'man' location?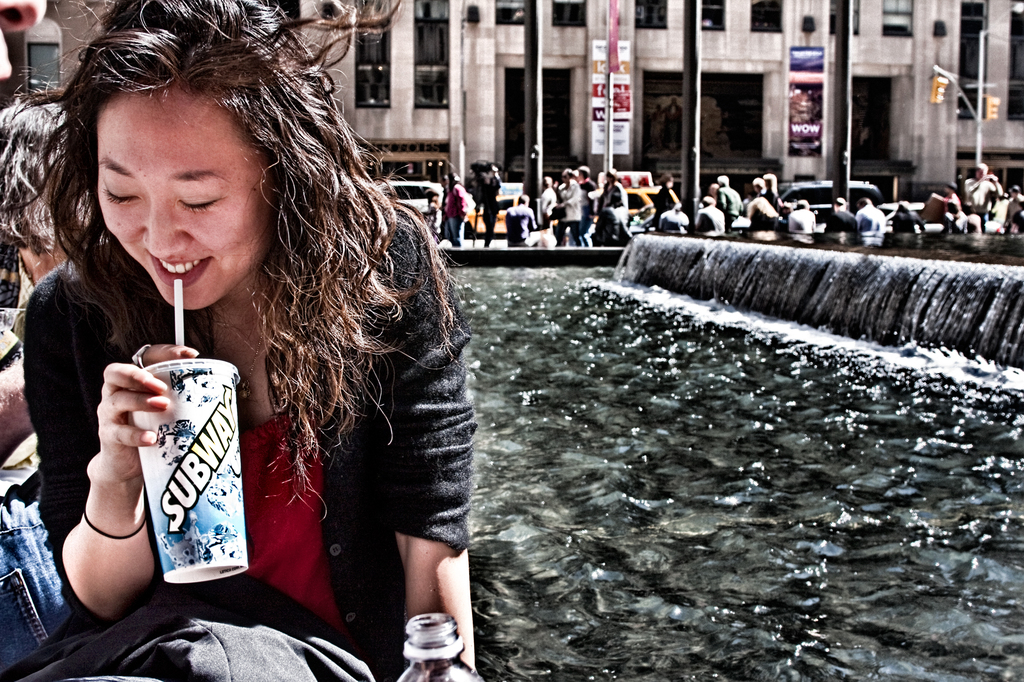
961:160:1002:232
